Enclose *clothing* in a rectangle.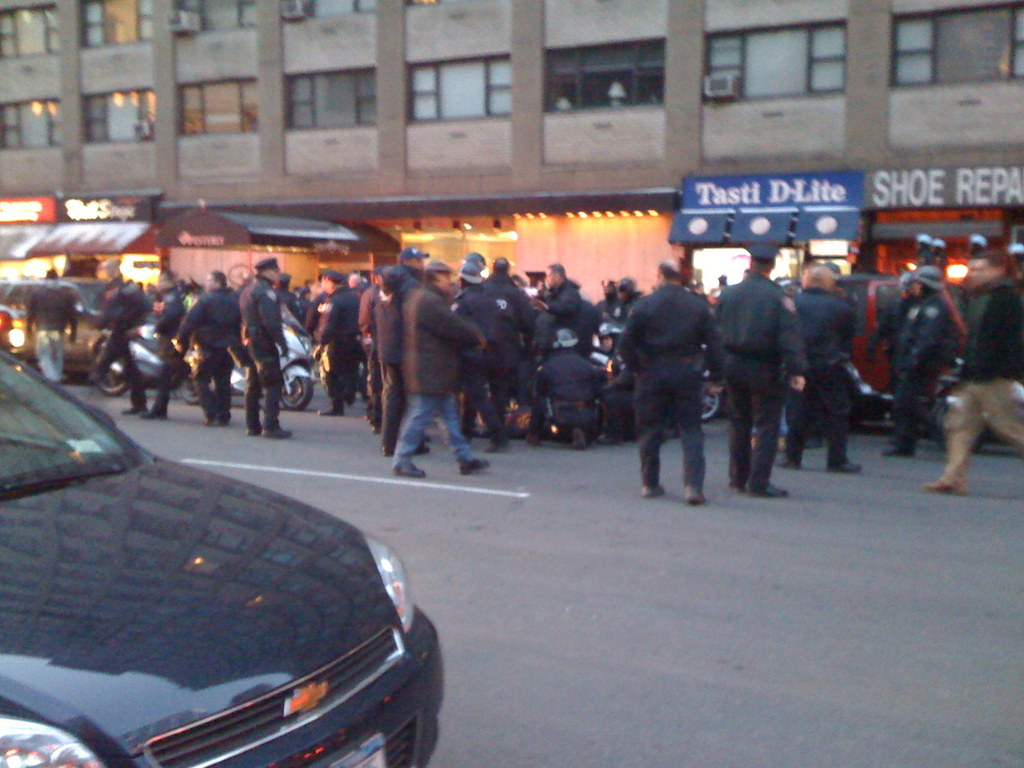
l=234, t=276, r=287, b=435.
